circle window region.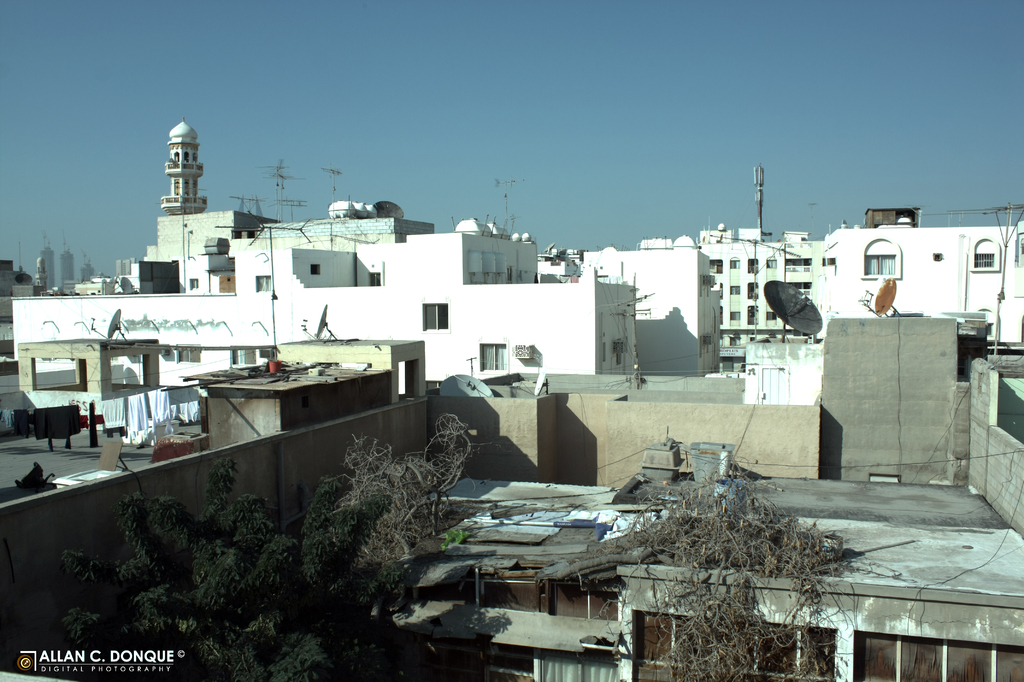
Region: [left=852, top=630, right=1023, bottom=681].
